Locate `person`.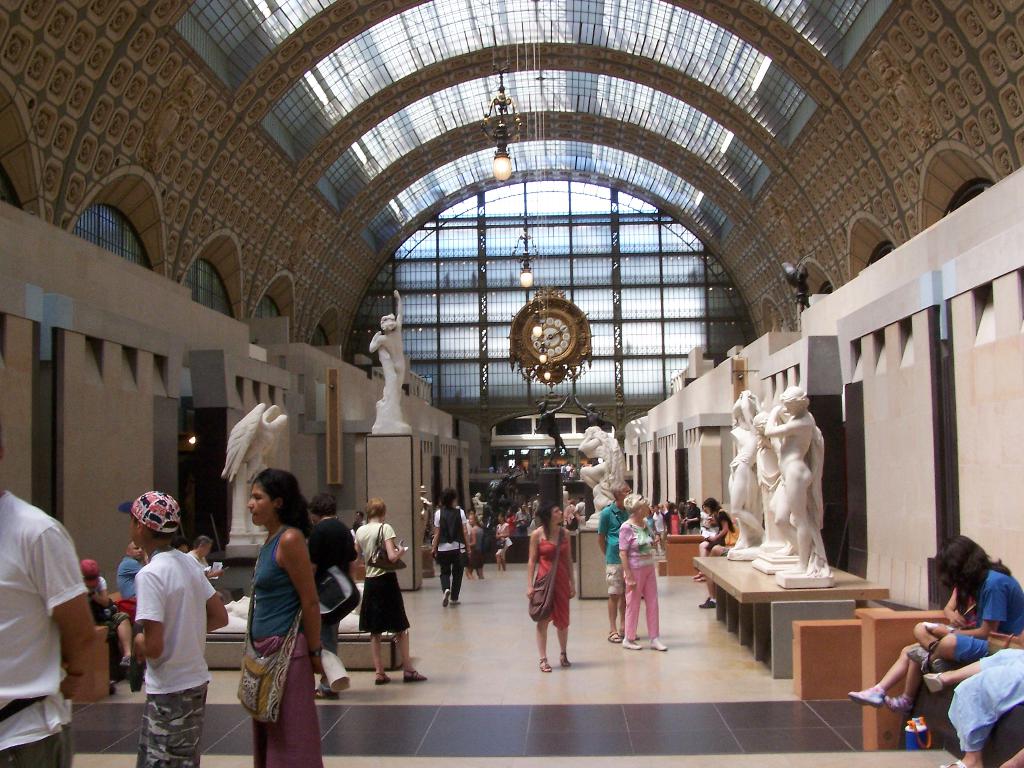
Bounding box: left=574, top=395, right=612, bottom=466.
